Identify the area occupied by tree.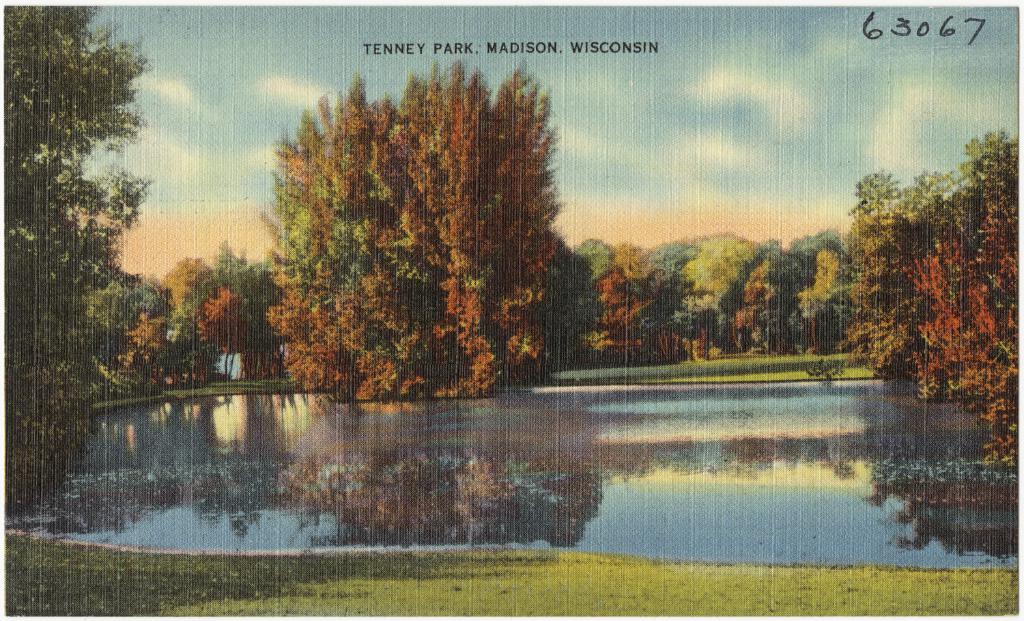
Area: l=232, t=258, r=297, b=385.
